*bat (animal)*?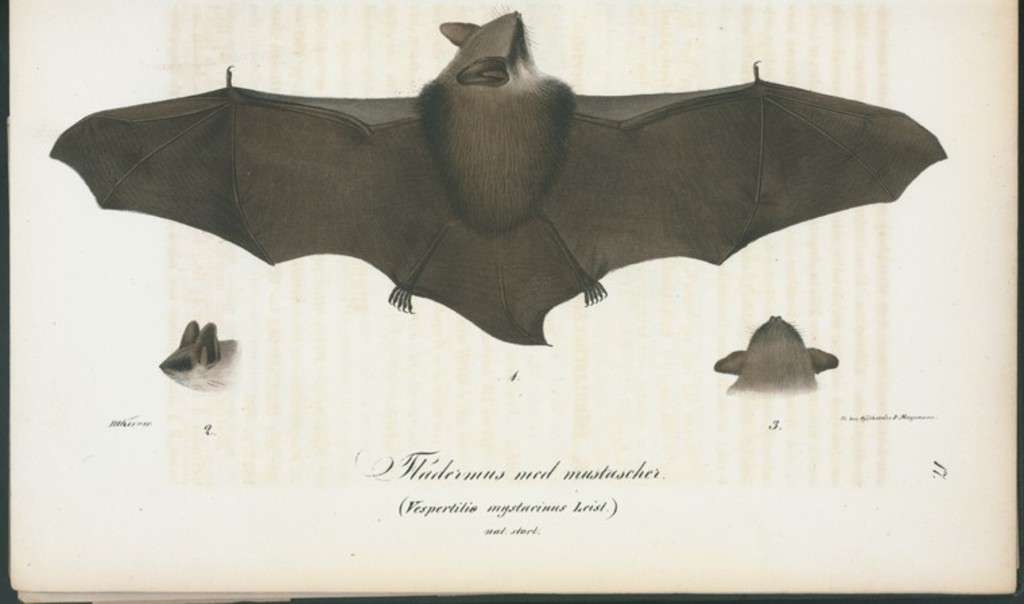
[left=43, top=4, right=950, bottom=345]
